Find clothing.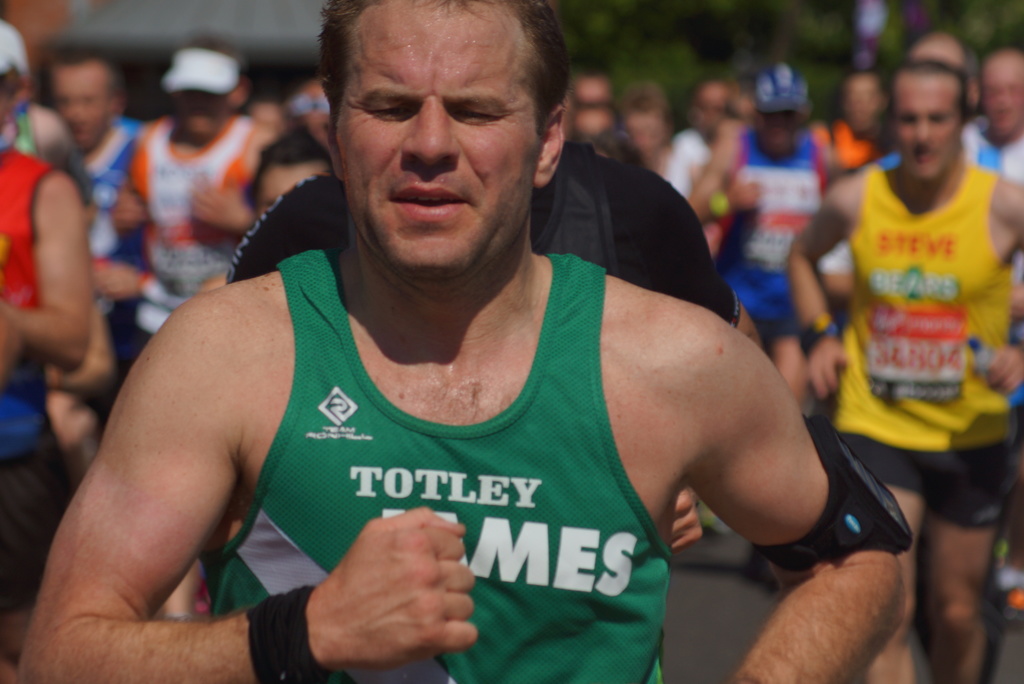
x1=840, y1=430, x2=1015, y2=525.
